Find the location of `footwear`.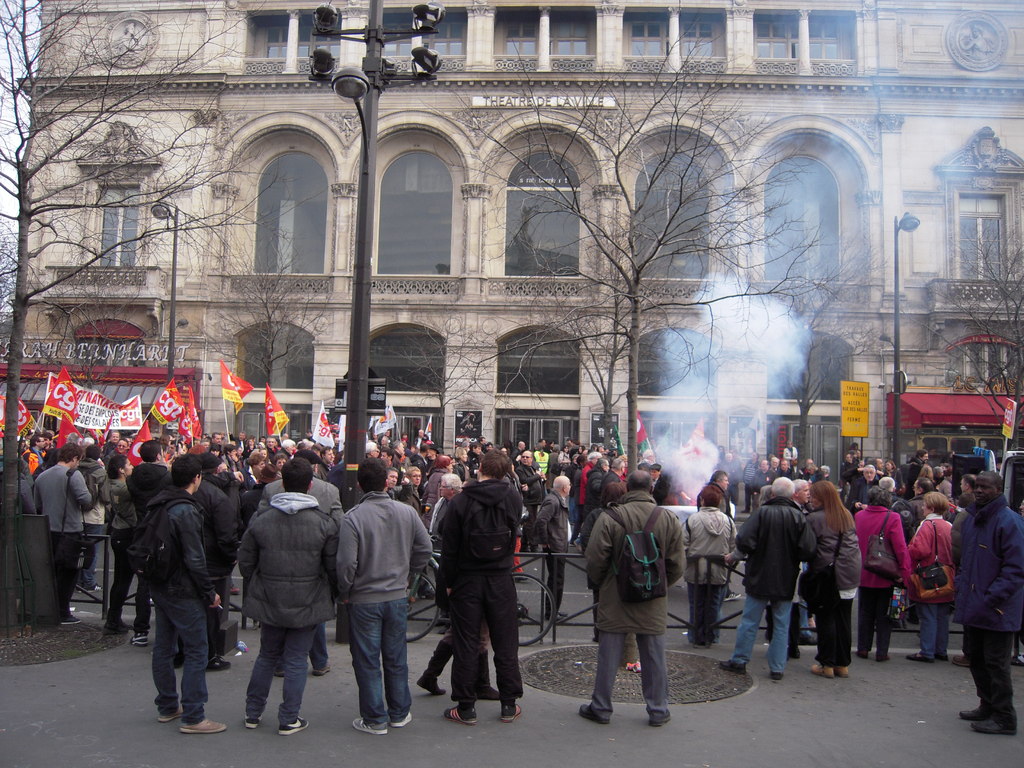
Location: BBox(412, 645, 451, 698).
